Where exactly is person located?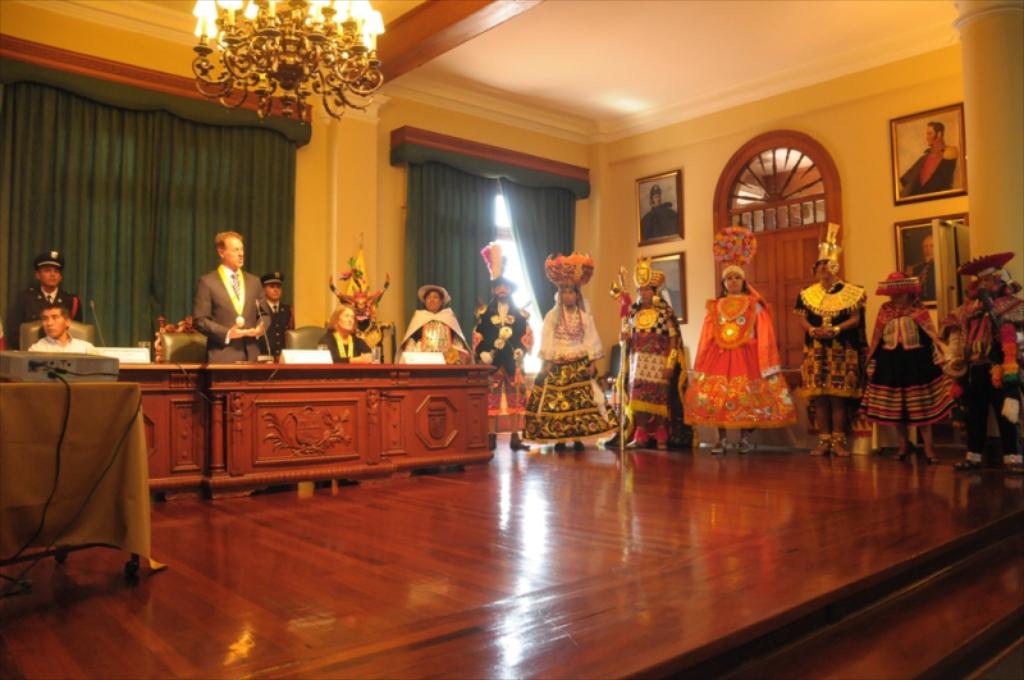
Its bounding box is x1=261, y1=270, x2=293, y2=364.
